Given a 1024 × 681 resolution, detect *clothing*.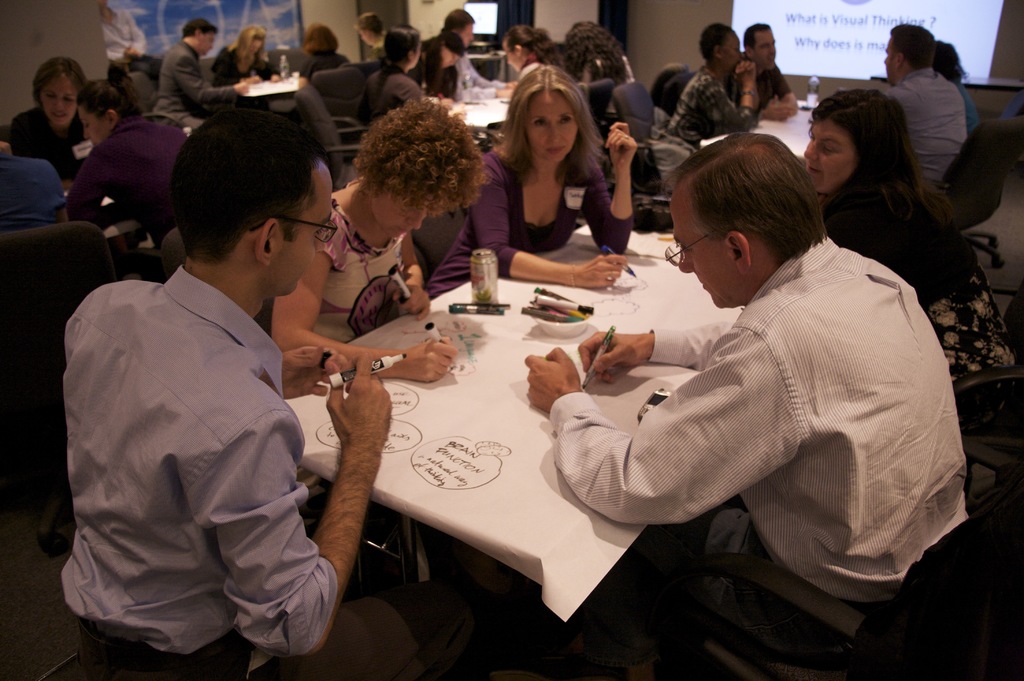
(426,137,639,309).
